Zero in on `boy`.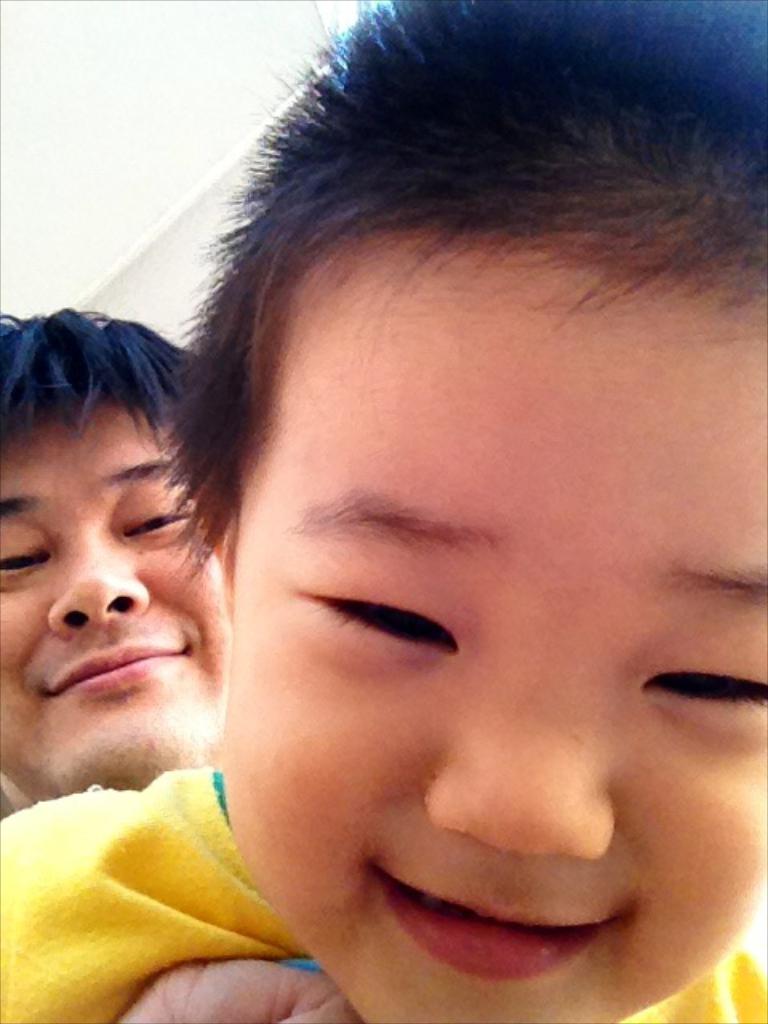
Zeroed in: 66, 62, 766, 1023.
